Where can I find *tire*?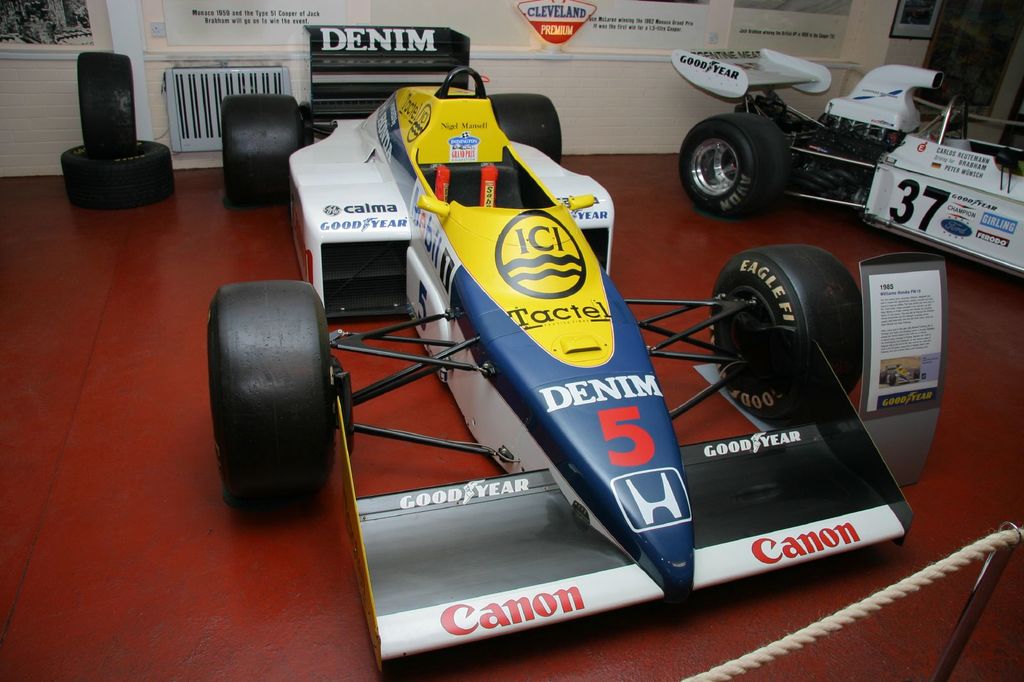
You can find it at box=[680, 115, 790, 218].
